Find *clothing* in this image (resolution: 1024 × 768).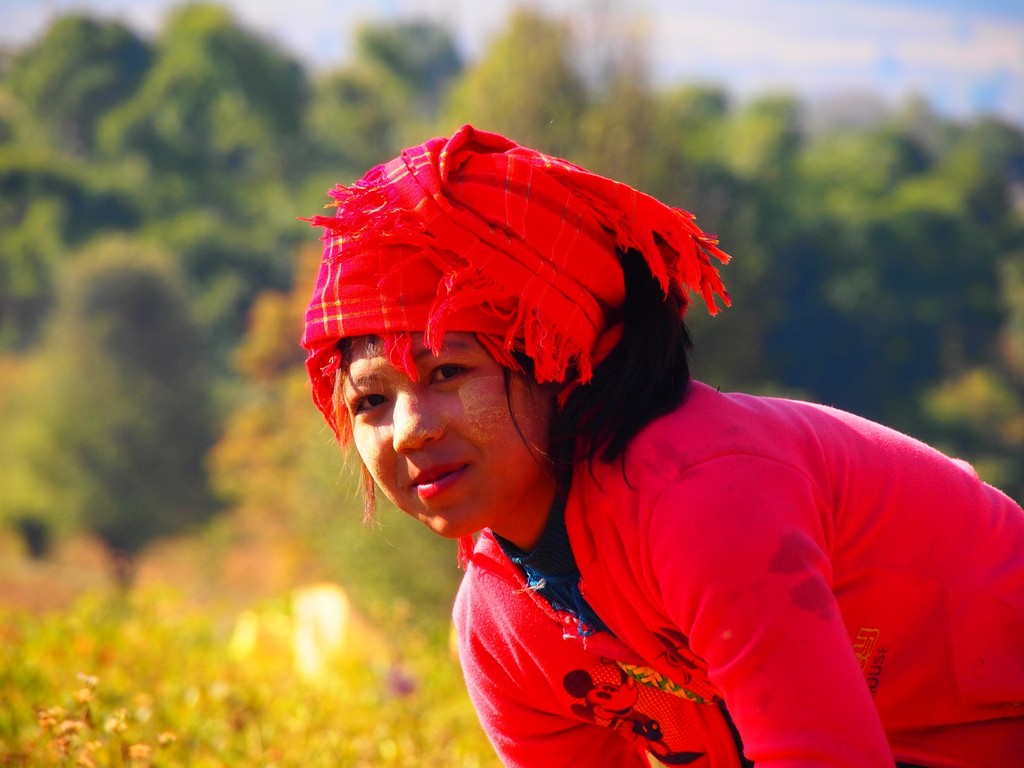
[left=462, top=353, right=1010, bottom=745].
